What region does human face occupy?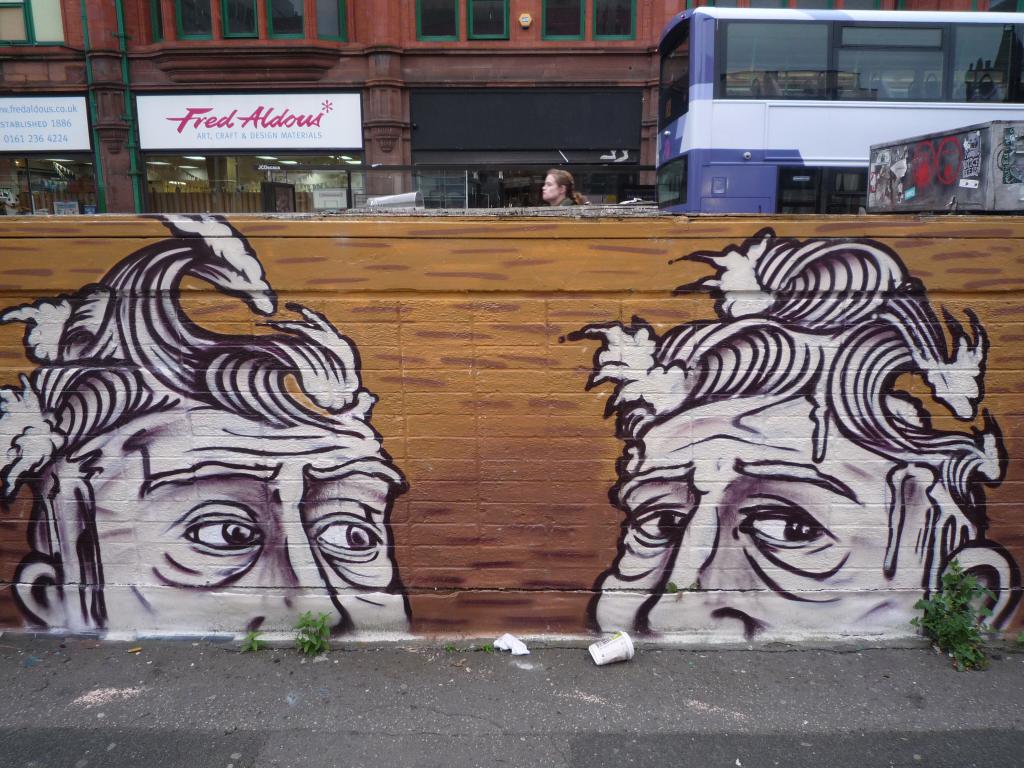
left=99, top=421, right=413, bottom=634.
